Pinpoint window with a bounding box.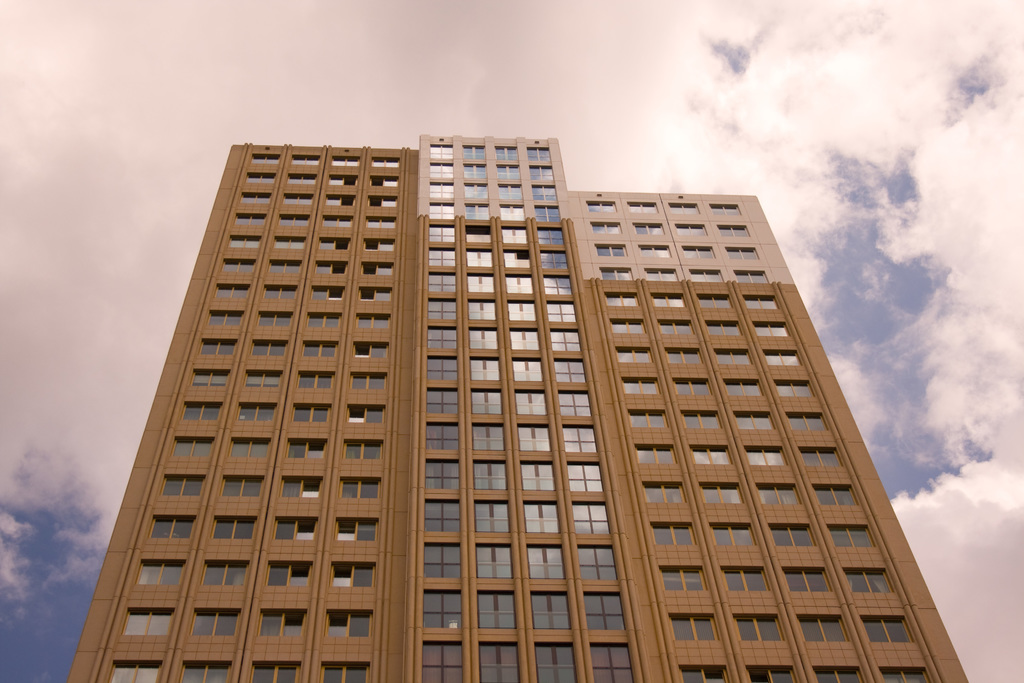
(x1=729, y1=383, x2=762, y2=399).
